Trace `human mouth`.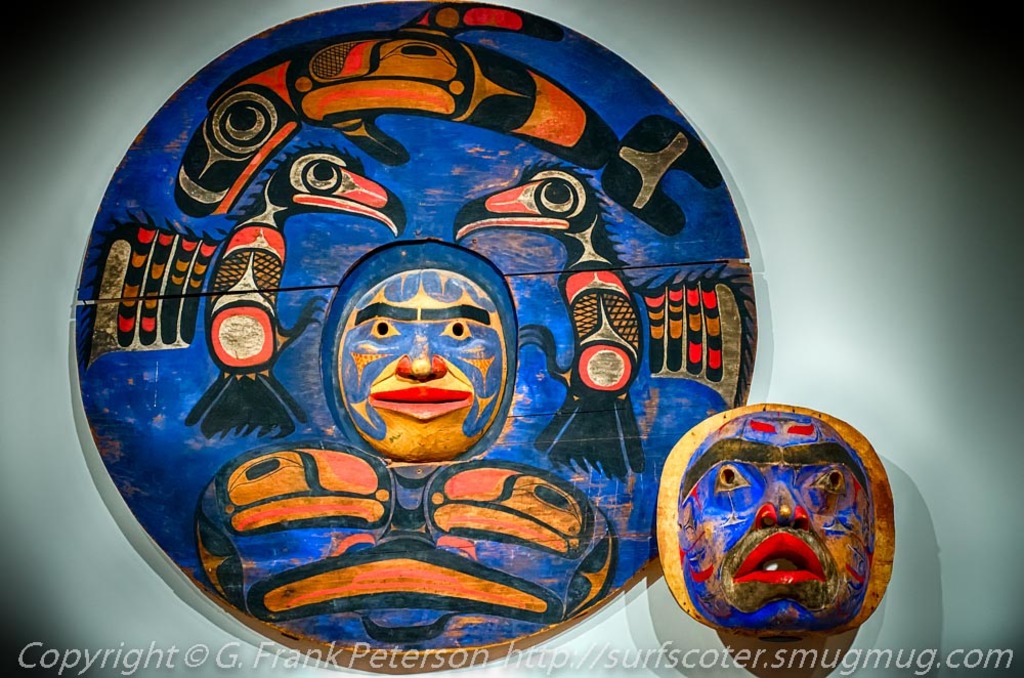
Traced to select_region(738, 534, 819, 601).
